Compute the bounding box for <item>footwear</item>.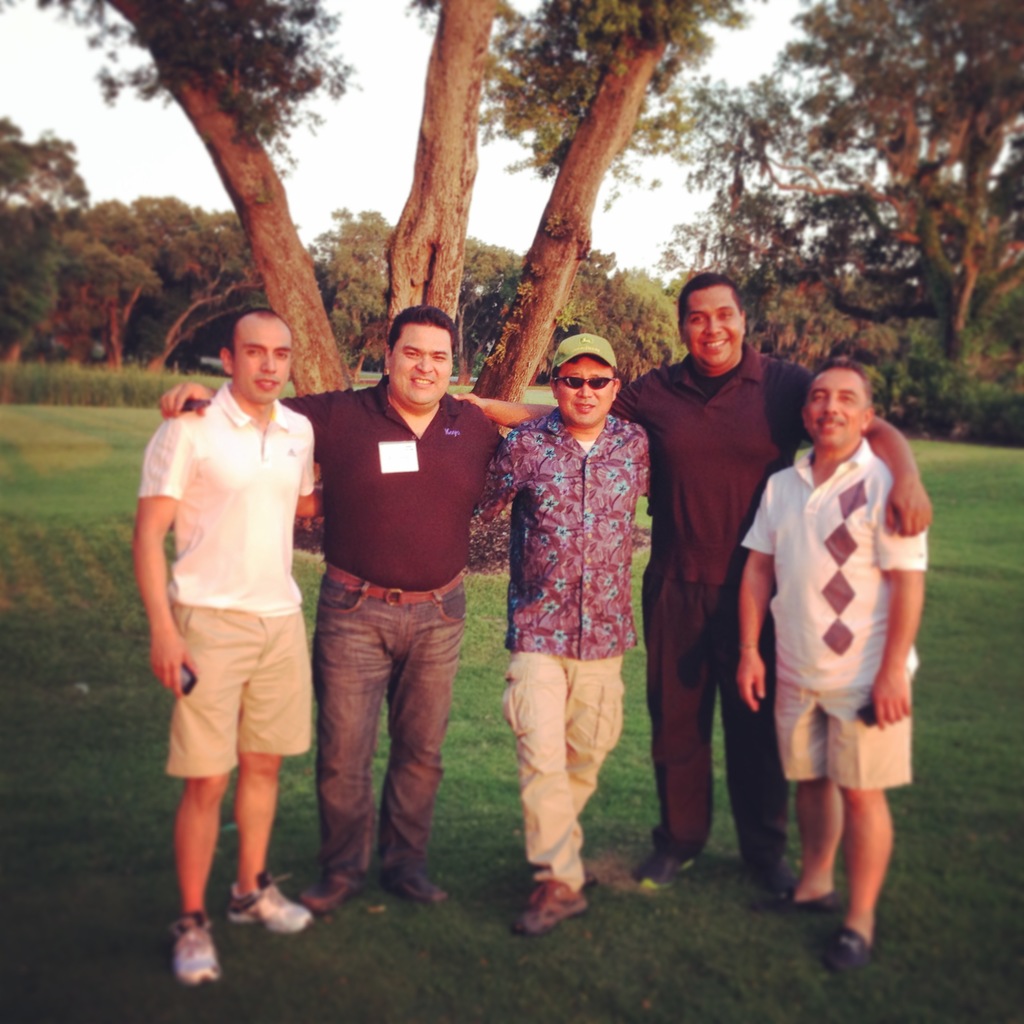
(left=820, top=910, right=876, bottom=979).
